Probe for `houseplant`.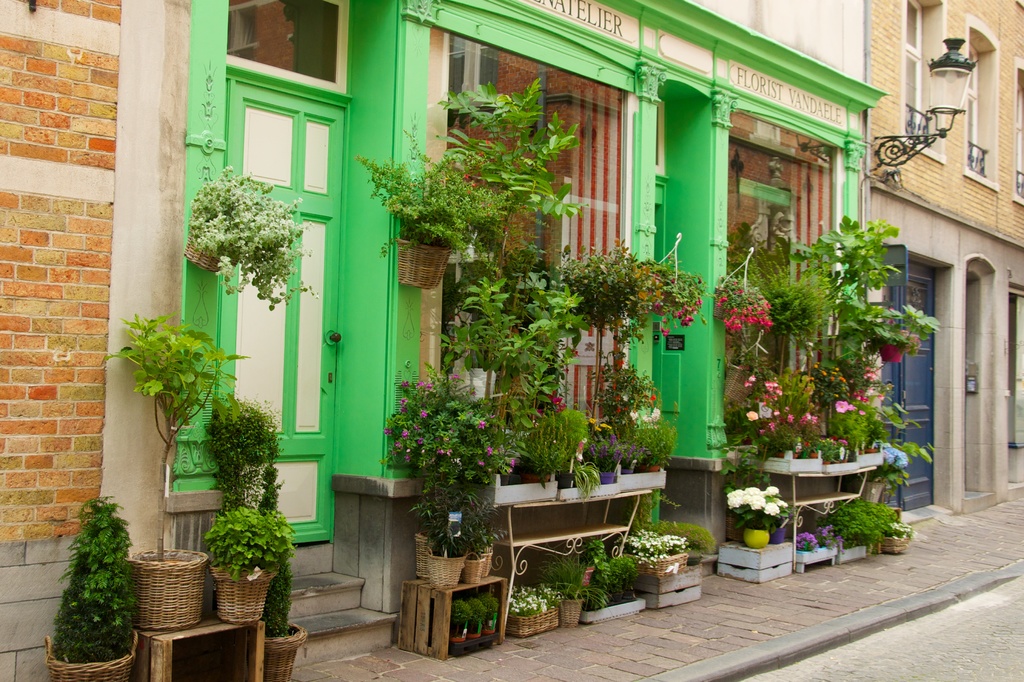
Probe result: x1=724 y1=482 x2=797 y2=551.
